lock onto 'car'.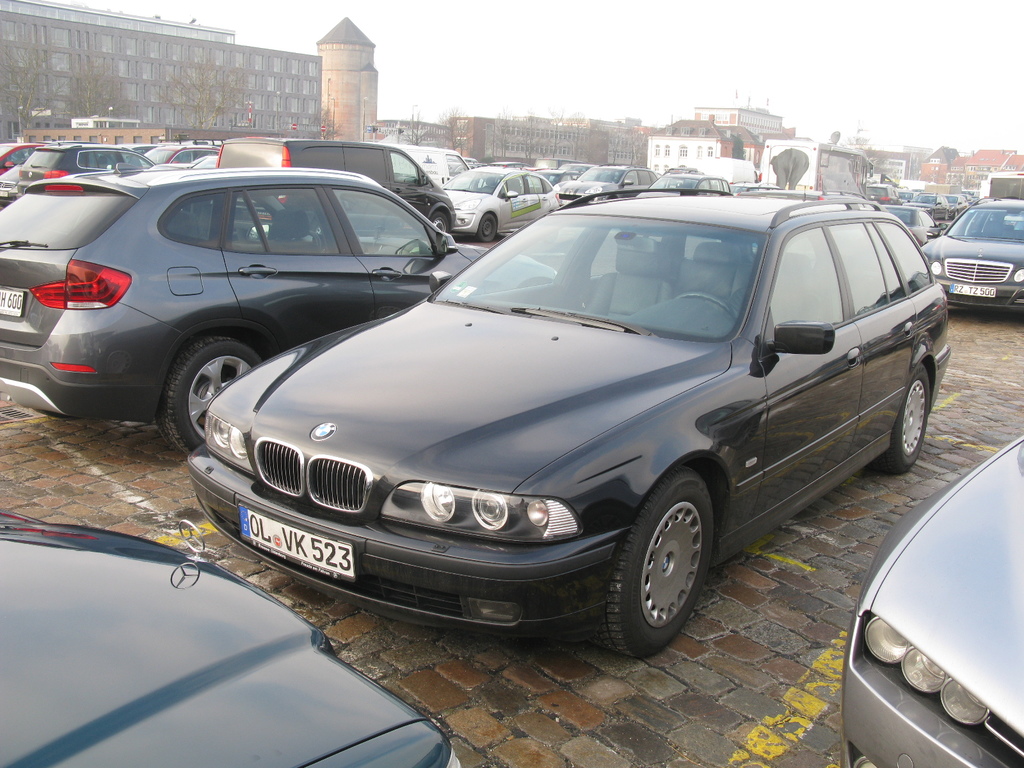
Locked: 168 191 947 653.
